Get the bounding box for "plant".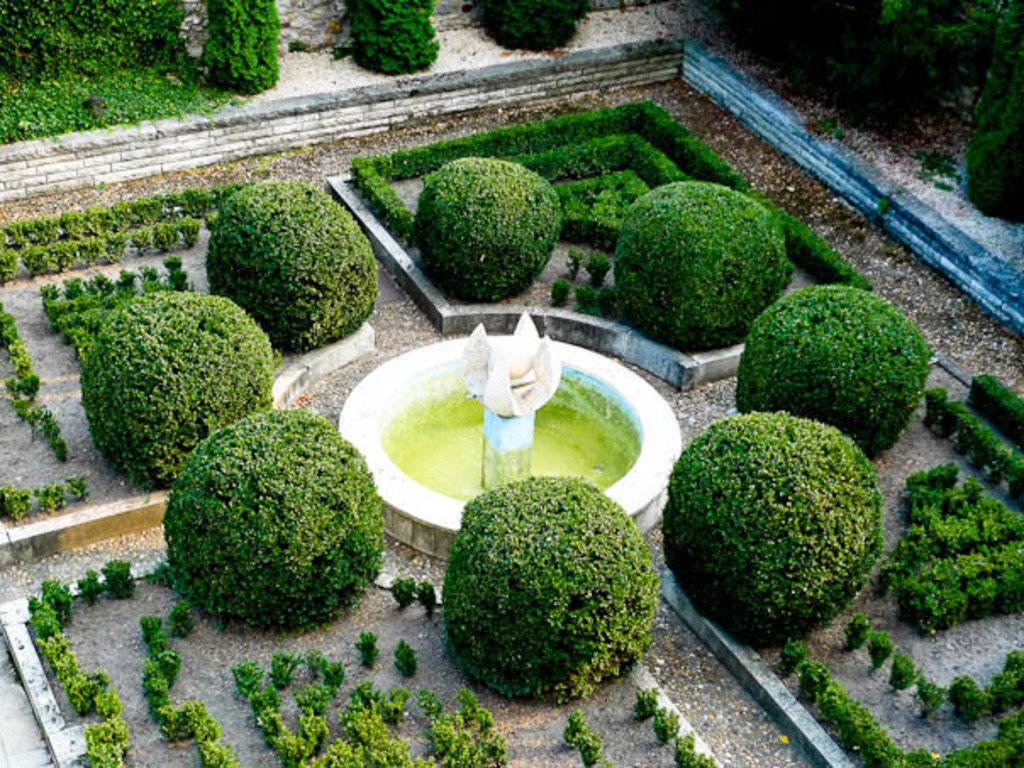
region(1002, 649, 1017, 673).
